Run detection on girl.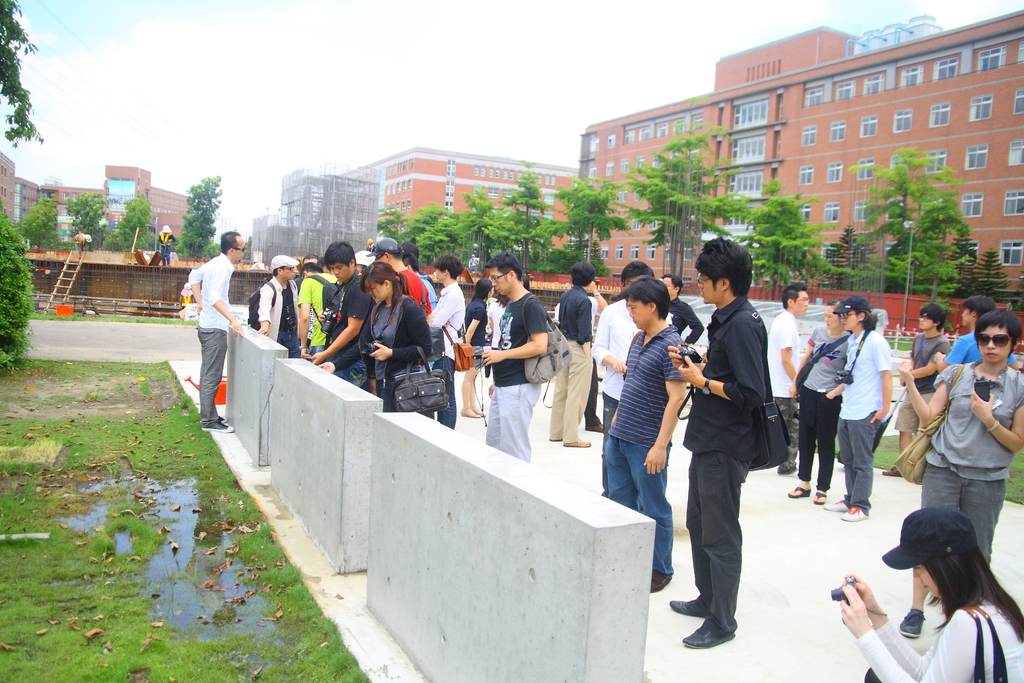
Result: box=[826, 505, 1023, 682].
